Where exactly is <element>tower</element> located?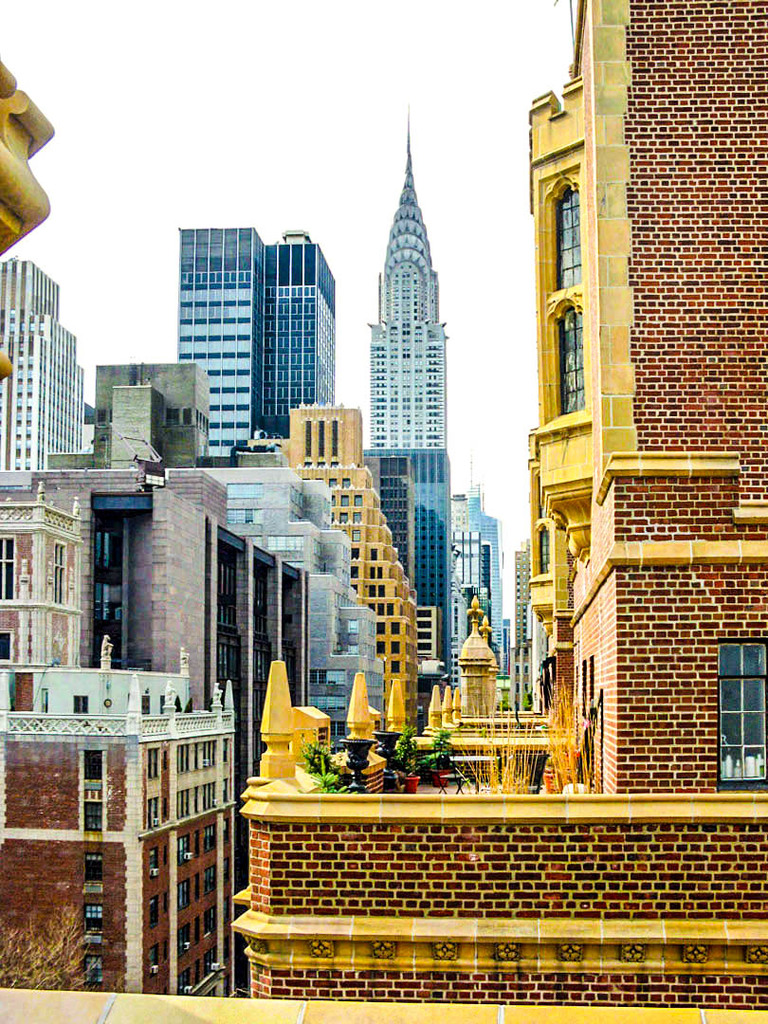
Its bounding box is region(229, 0, 767, 1023).
